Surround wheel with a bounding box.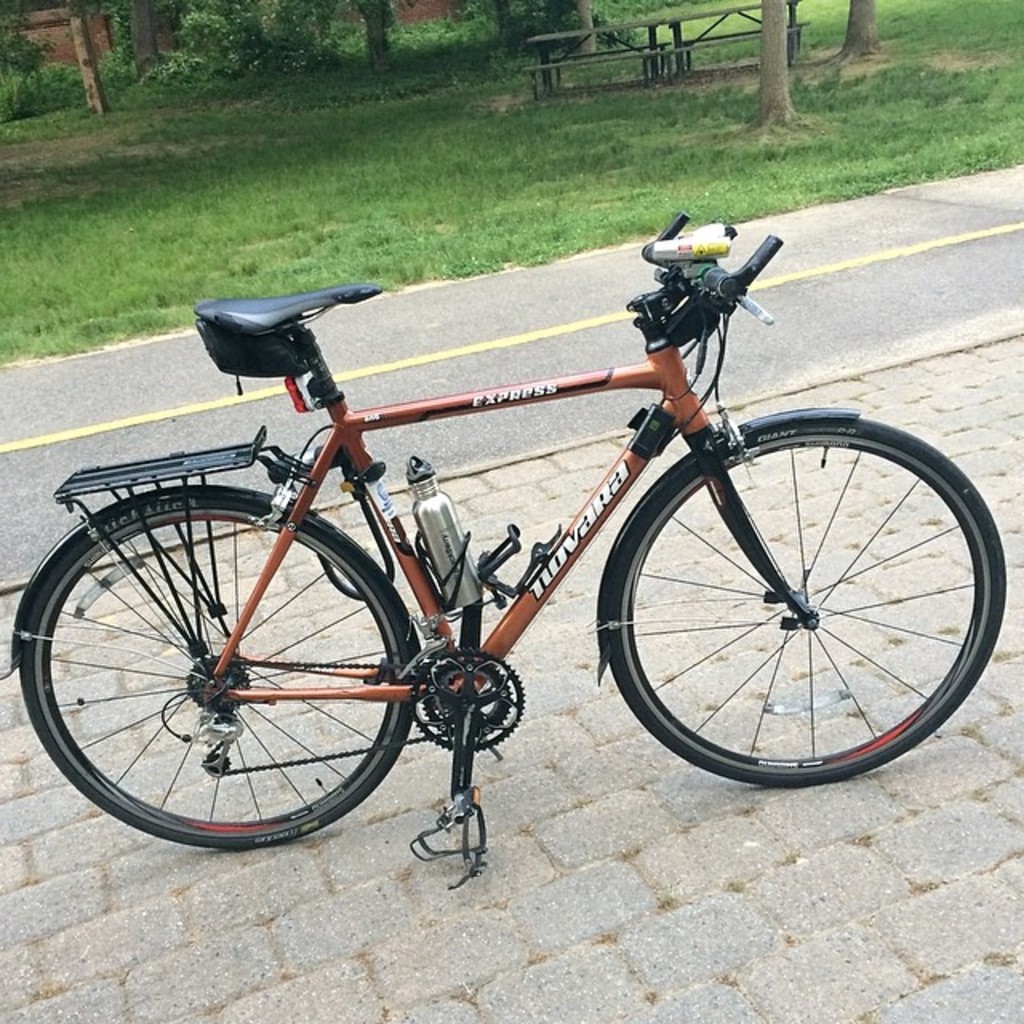
<box>597,414,1014,794</box>.
